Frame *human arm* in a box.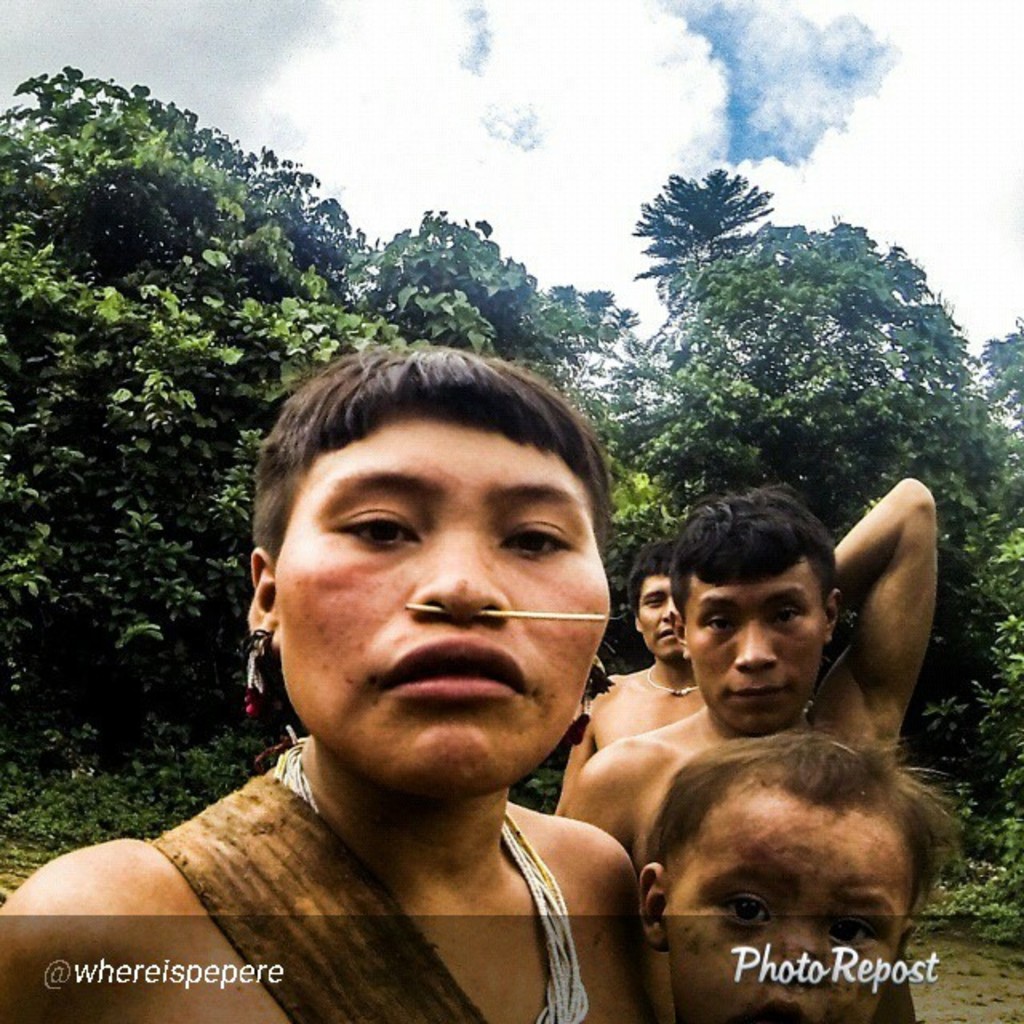
{"left": 557, "top": 746, "right": 634, "bottom": 848}.
